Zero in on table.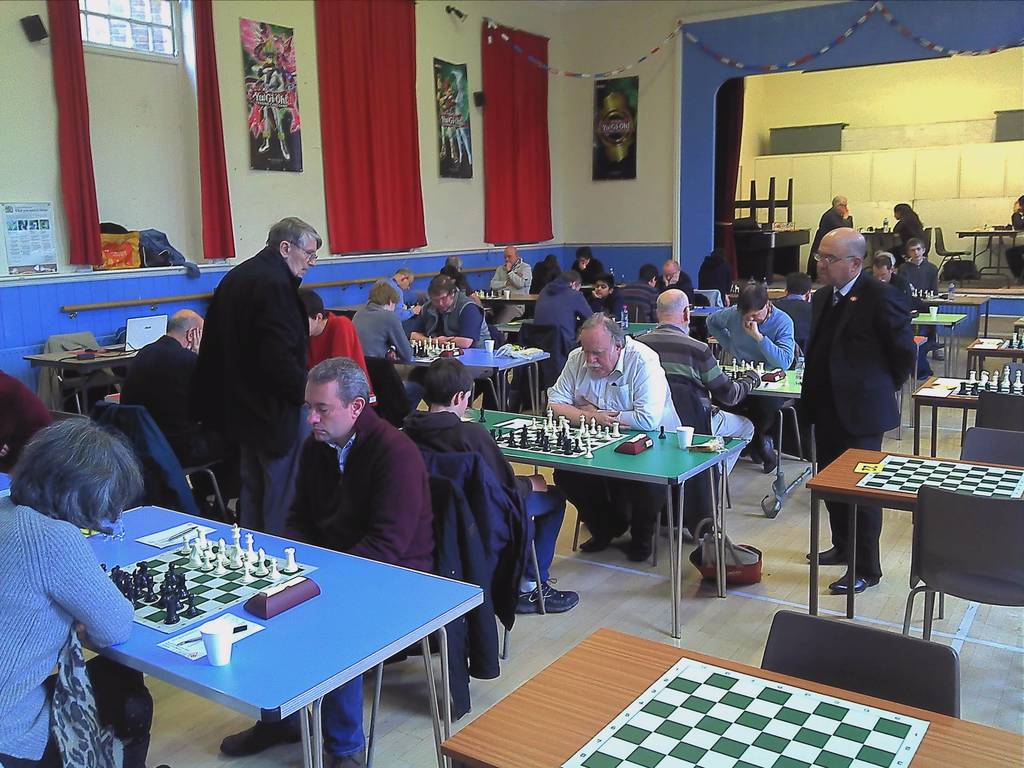
Zeroed in: 950 220 1023 275.
